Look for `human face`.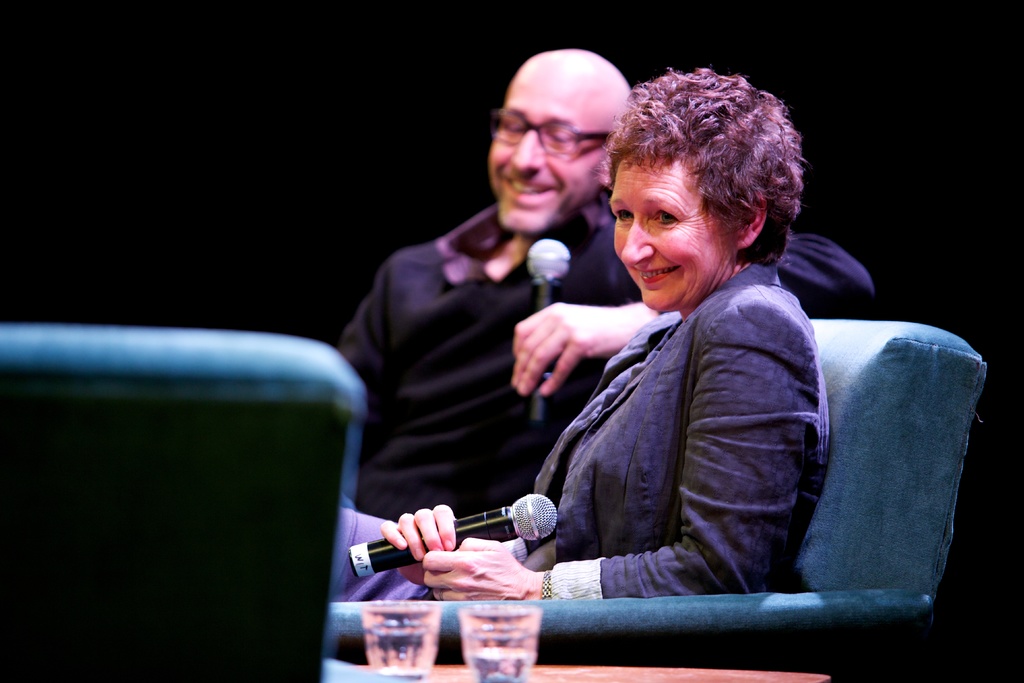
Found: crop(607, 160, 730, 313).
